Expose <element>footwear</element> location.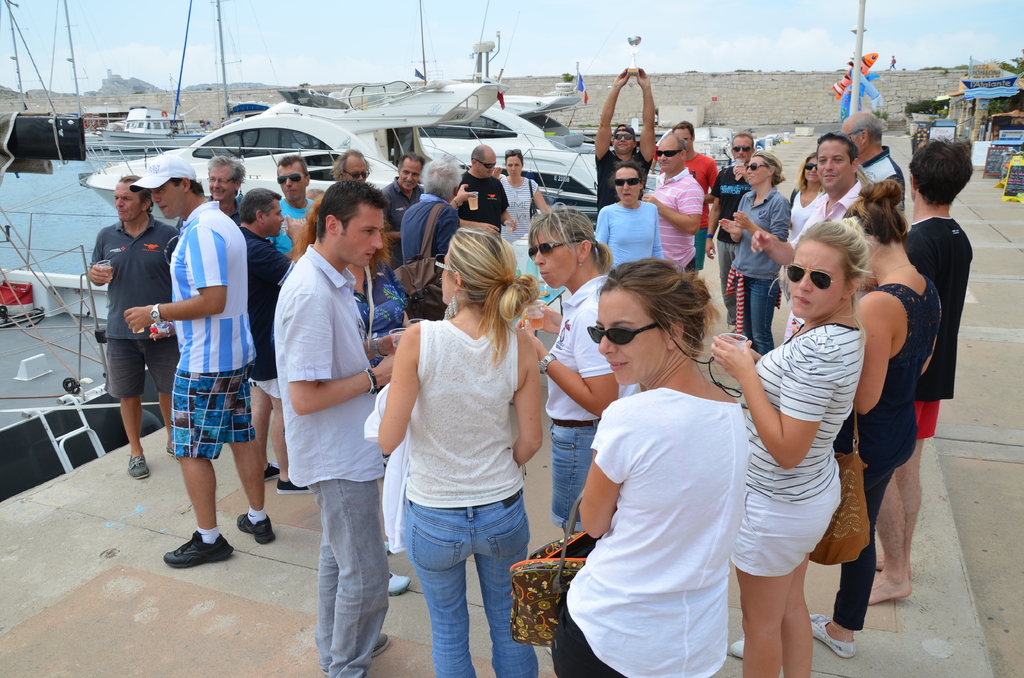
Exposed at bbox=[261, 460, 280, 485].
